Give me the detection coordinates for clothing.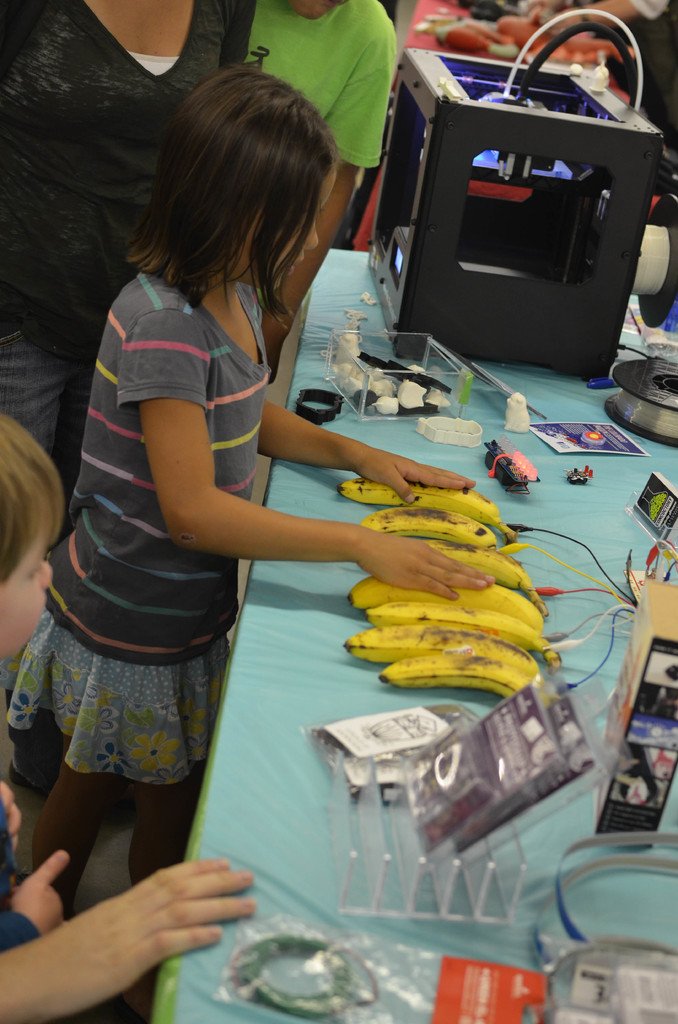
pyautogui.locateOnScreen(574, 0, 677, 168).
